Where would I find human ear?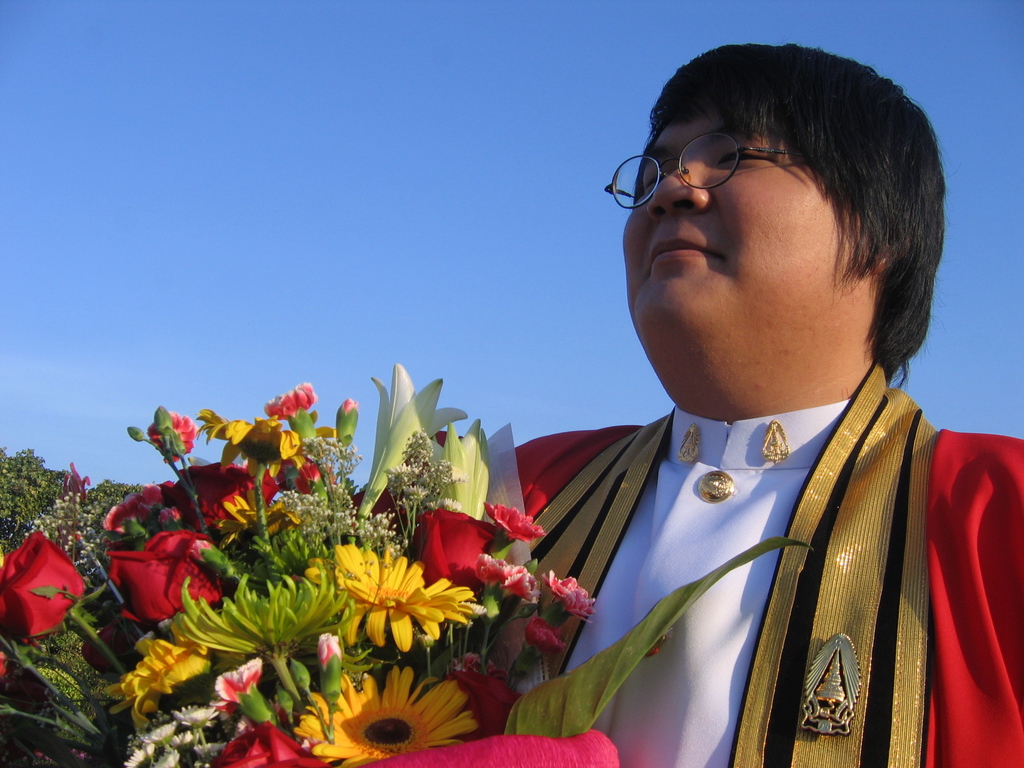
At bbox=(865, 223, 914, 273).
